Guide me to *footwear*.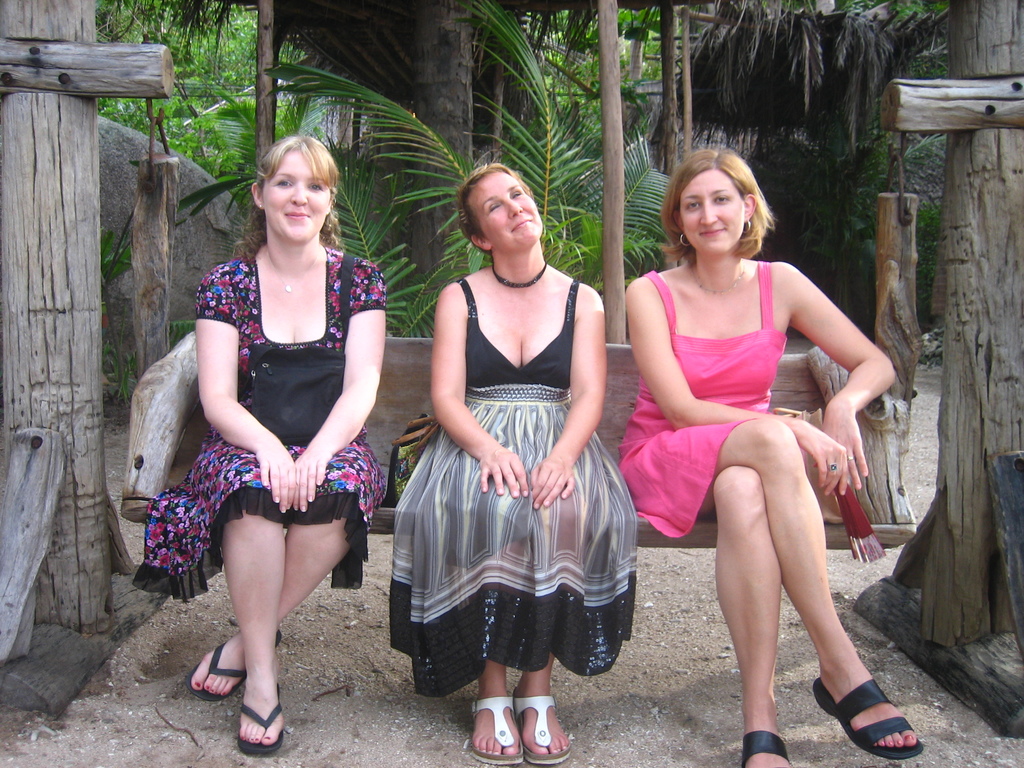
Guidance: (x1=821, y1=669, x2=911, y2=751).
